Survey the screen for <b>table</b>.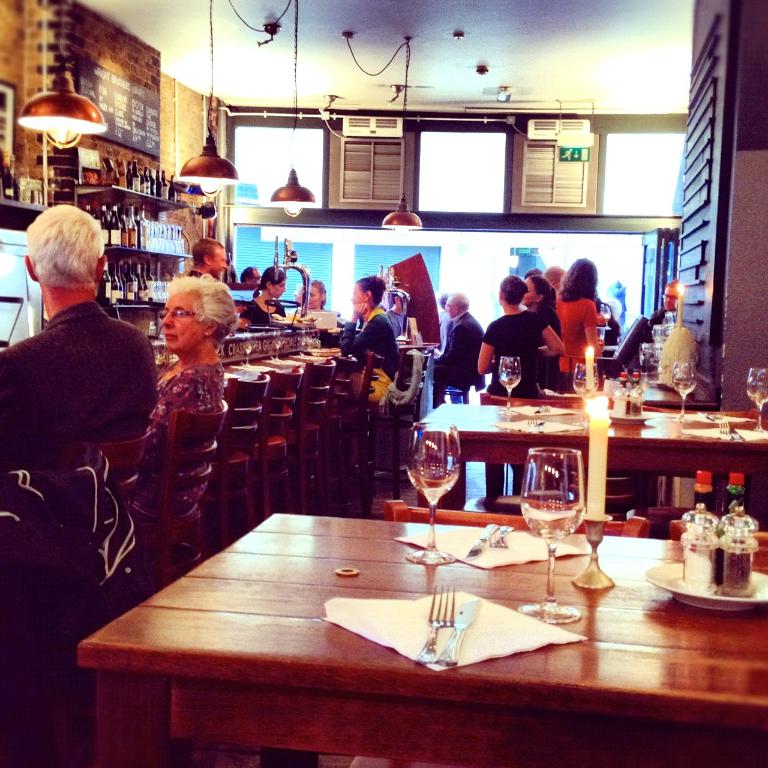
Survey found: bbox=(75, 509, 767, 767).
